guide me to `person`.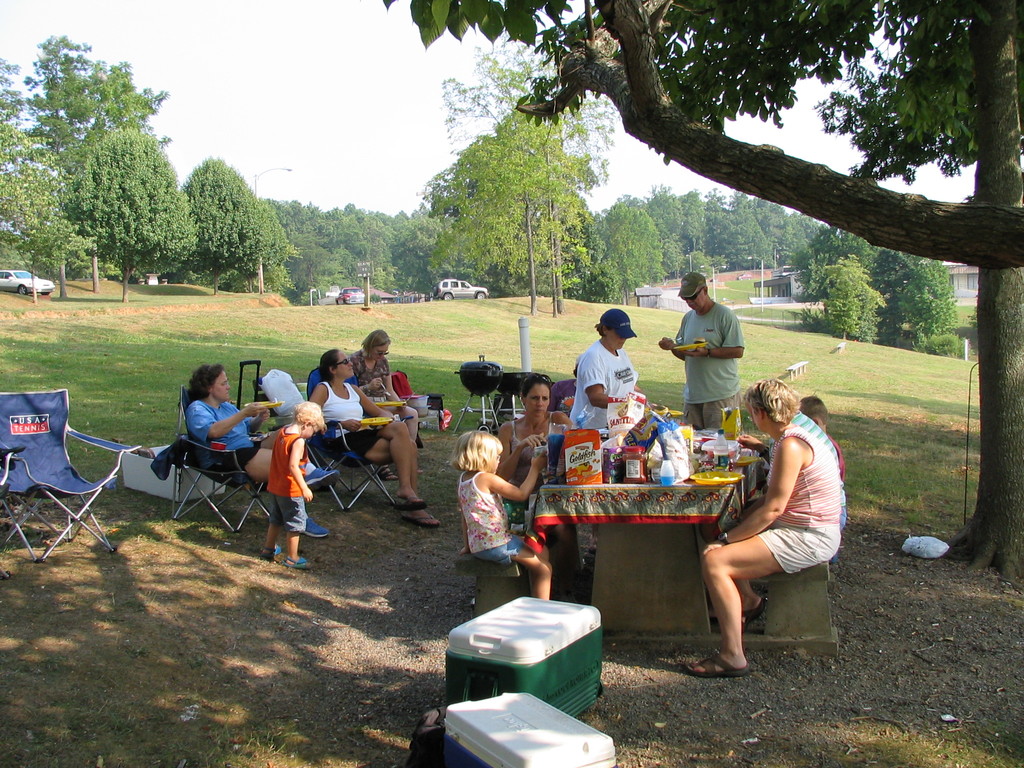
Guidance: 567:304:644:434.
